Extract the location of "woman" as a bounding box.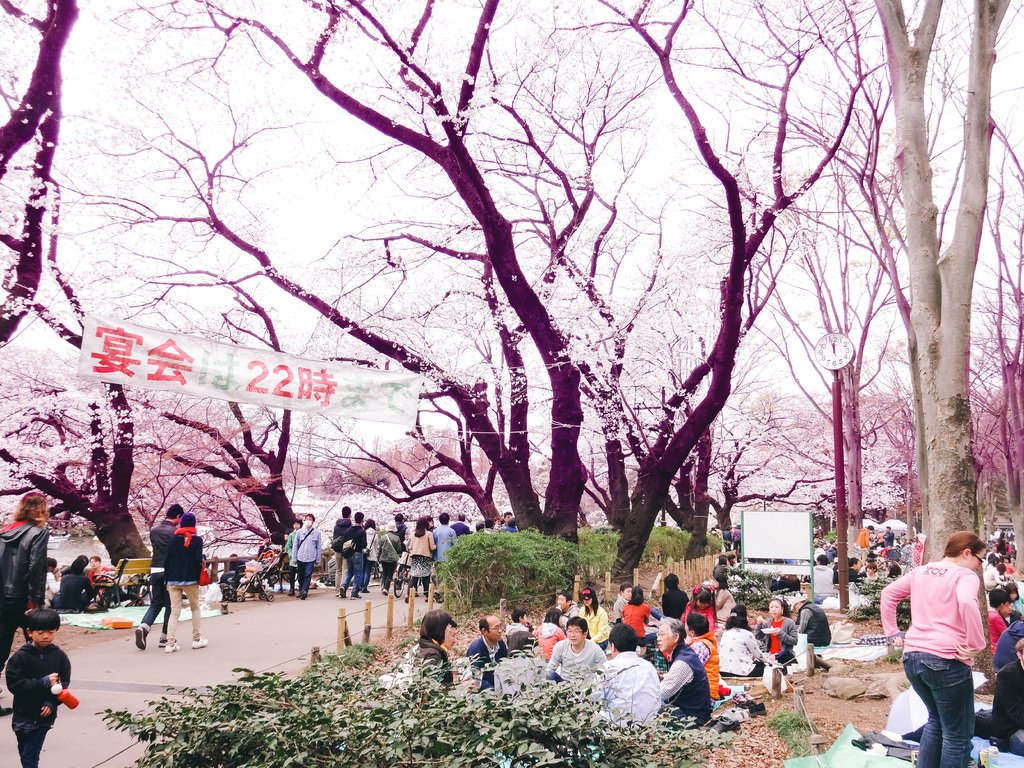
<region>714, 566, 742, 627</region>.
